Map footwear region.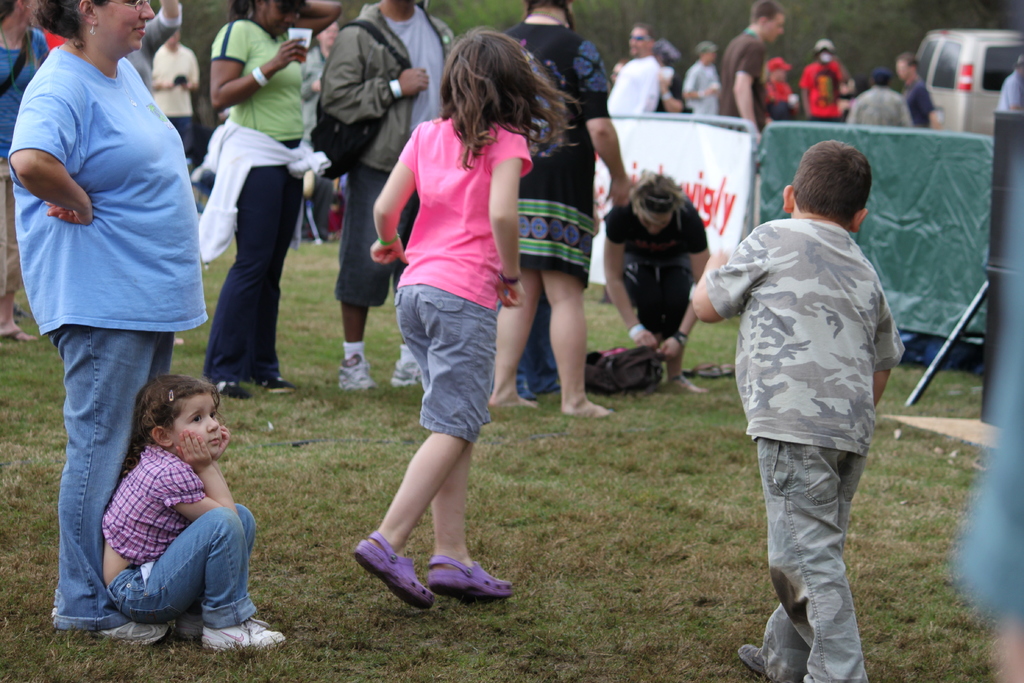
Mapped to x1=259 y1=375 x2=298 y2=391.
